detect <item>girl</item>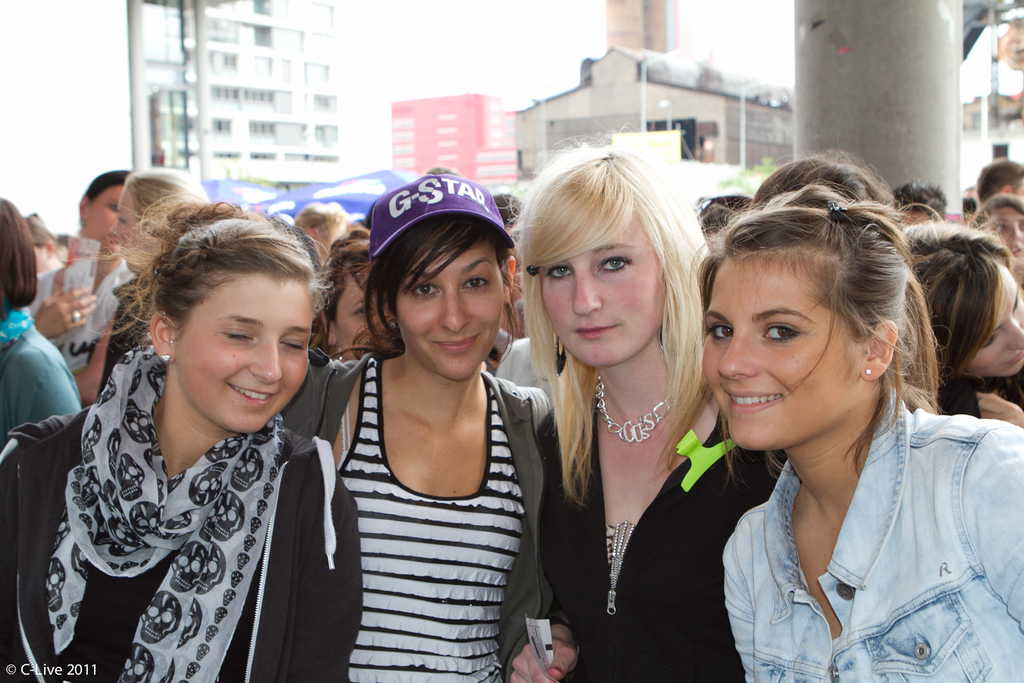
{"x1": 653, "y1": 180, "x2": 1023, "y2": 682}
